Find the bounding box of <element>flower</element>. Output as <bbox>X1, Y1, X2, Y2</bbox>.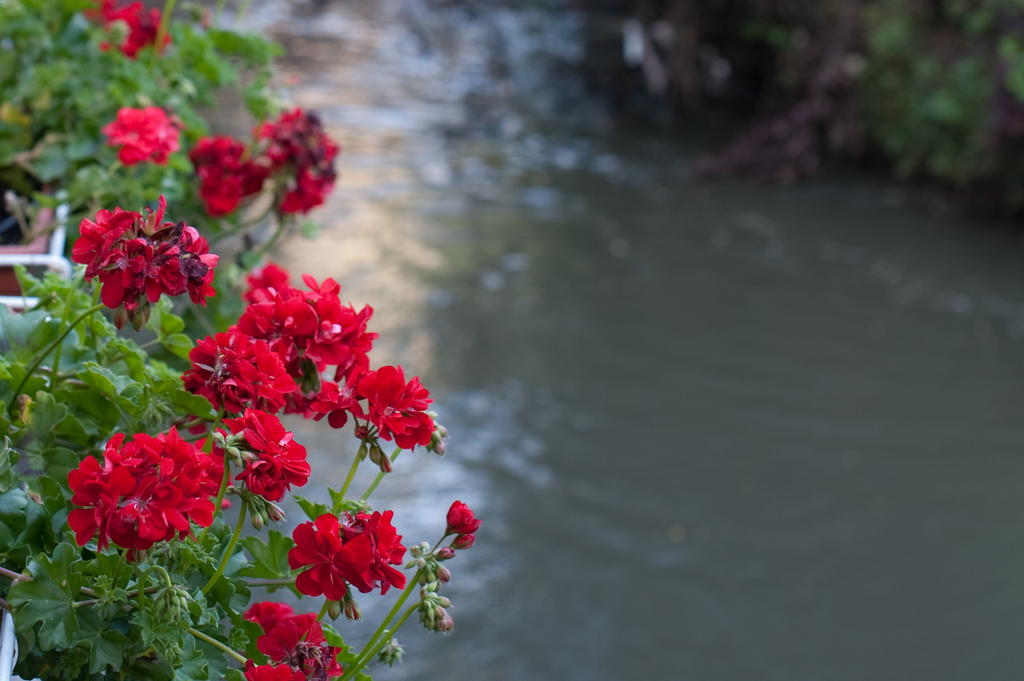
<bbox>246, 596, 352, 680</bbox>.
